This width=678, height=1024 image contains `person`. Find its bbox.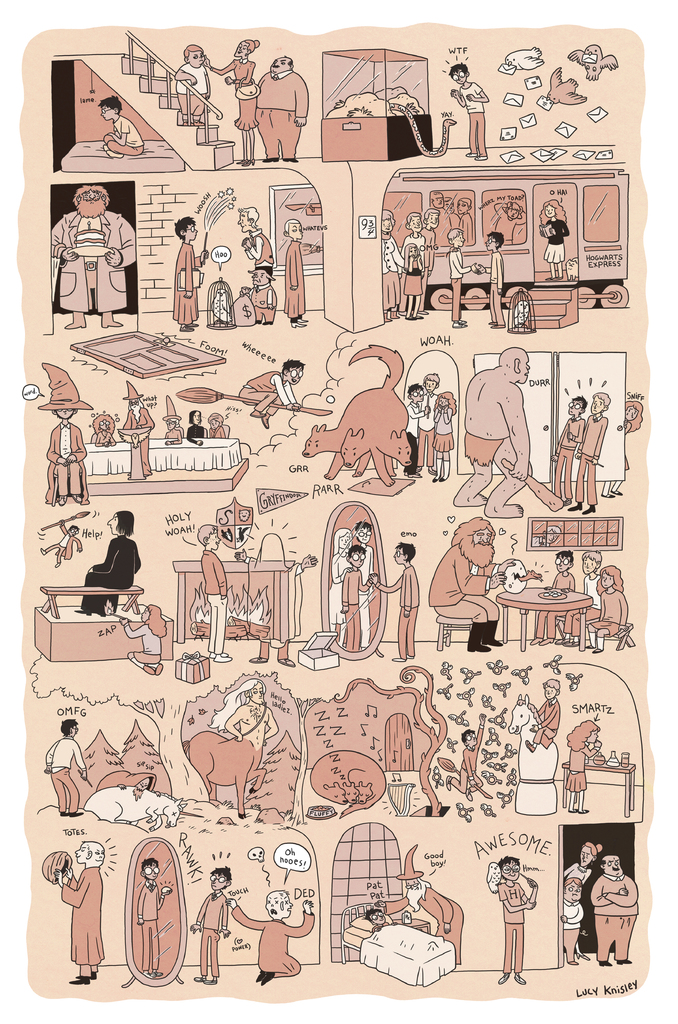
detection(232, 529, 319, 666).
